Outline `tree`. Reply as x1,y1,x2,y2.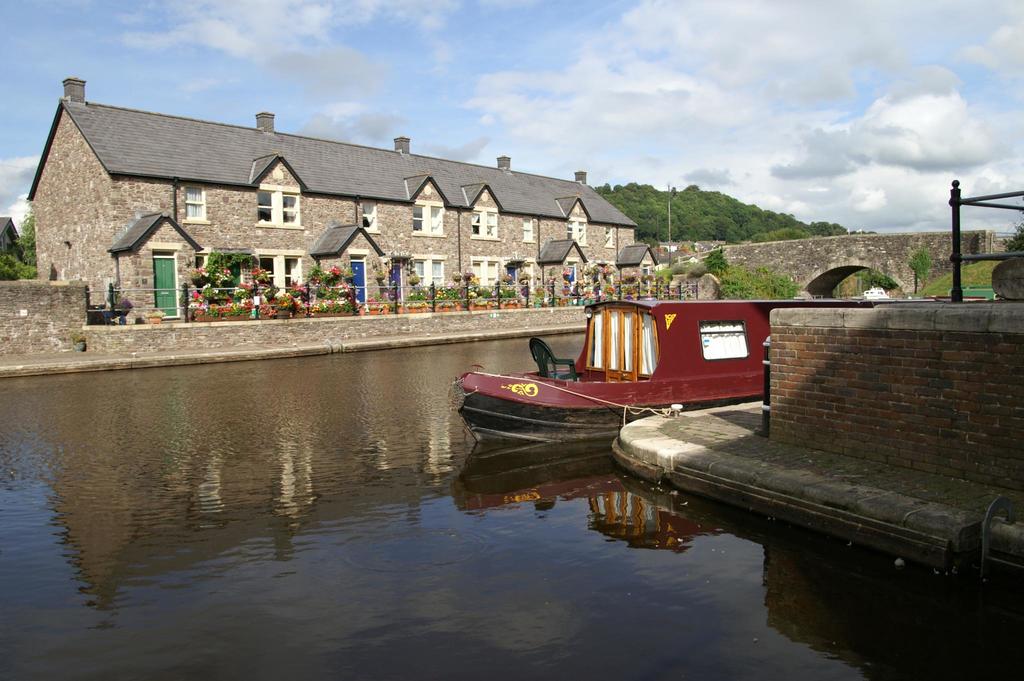
902,246,933,296.
